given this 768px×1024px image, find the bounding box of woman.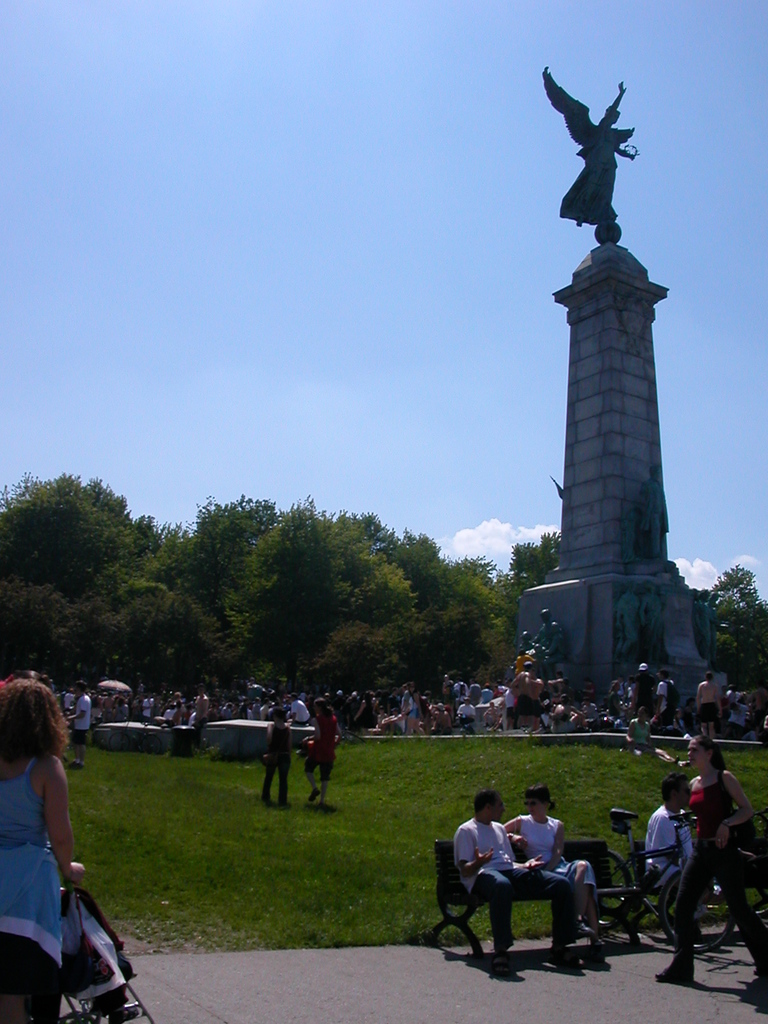
(x1=620, y1=708, x2=694, y2=767).
